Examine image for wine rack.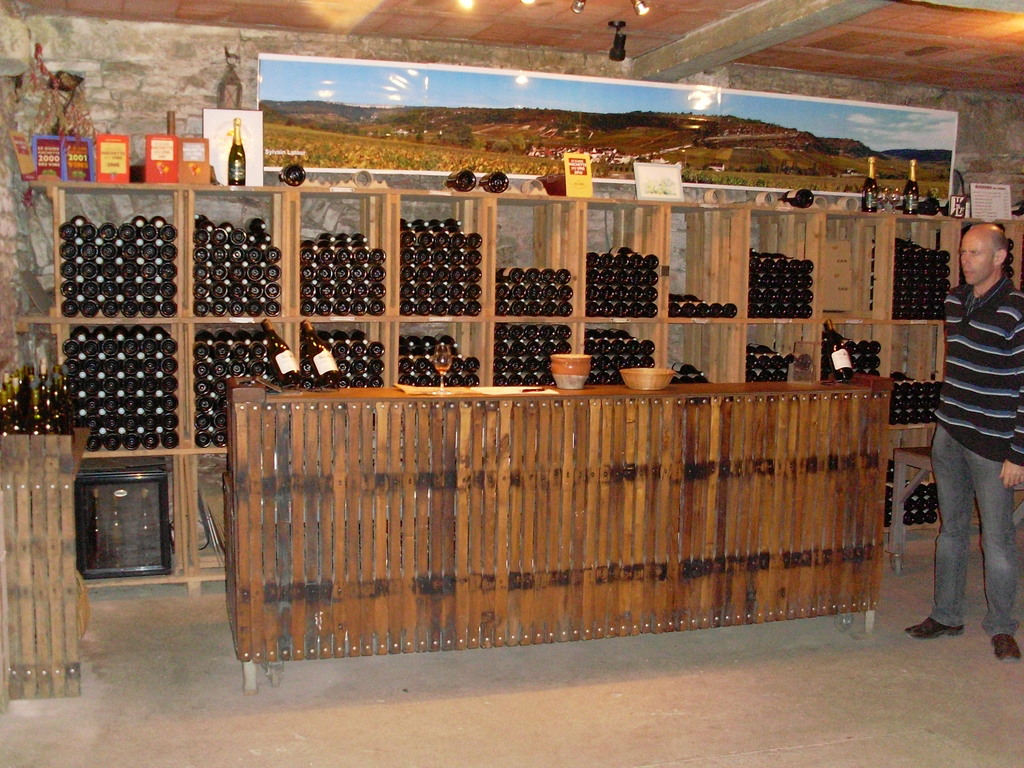
Examination result: bbox=(748, 204, 819, 316).
